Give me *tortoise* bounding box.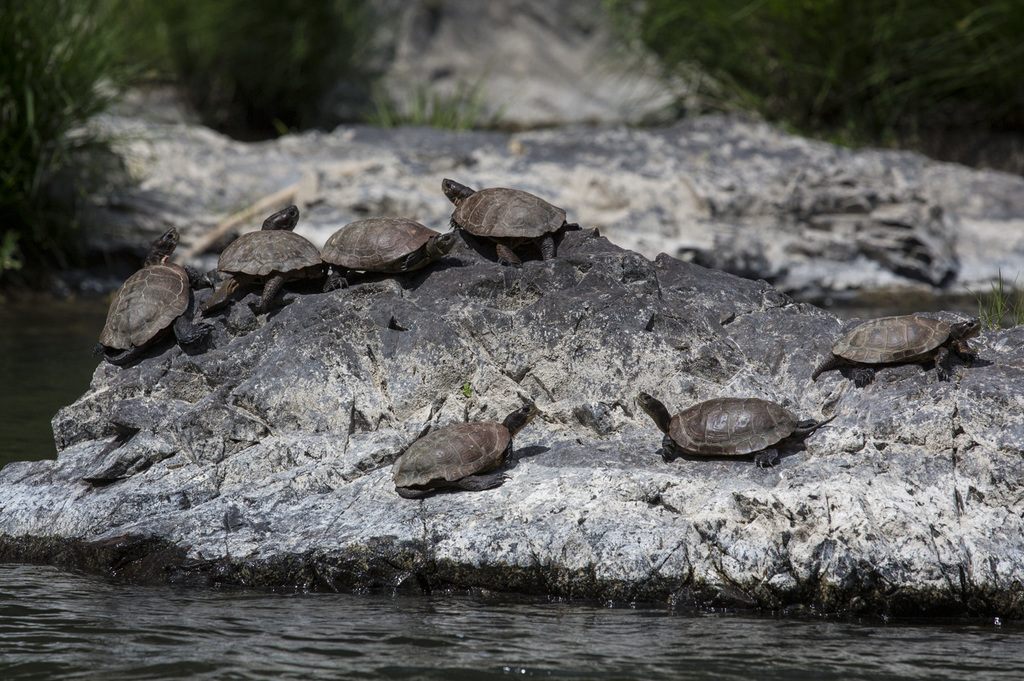
(218,203,327,318).
